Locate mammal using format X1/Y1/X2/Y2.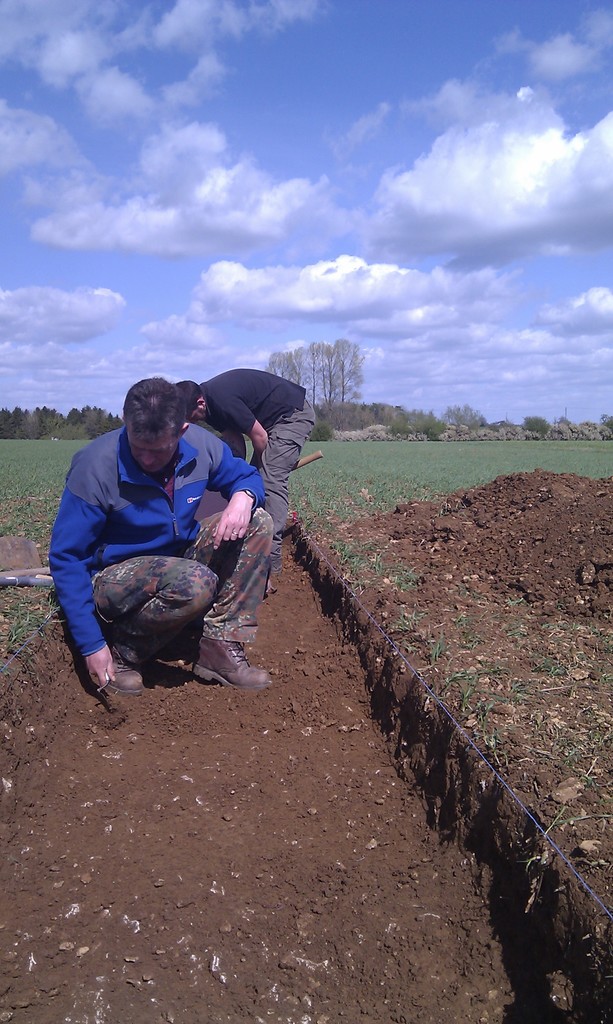
180/364/318/590.
